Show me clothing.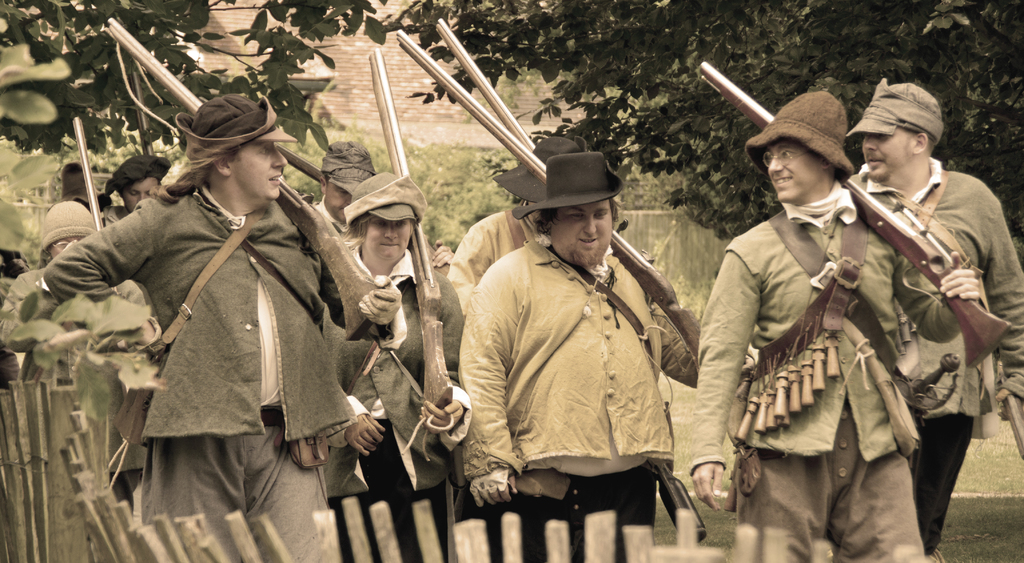
clothing is here: region(696, 180, 961, 562).
